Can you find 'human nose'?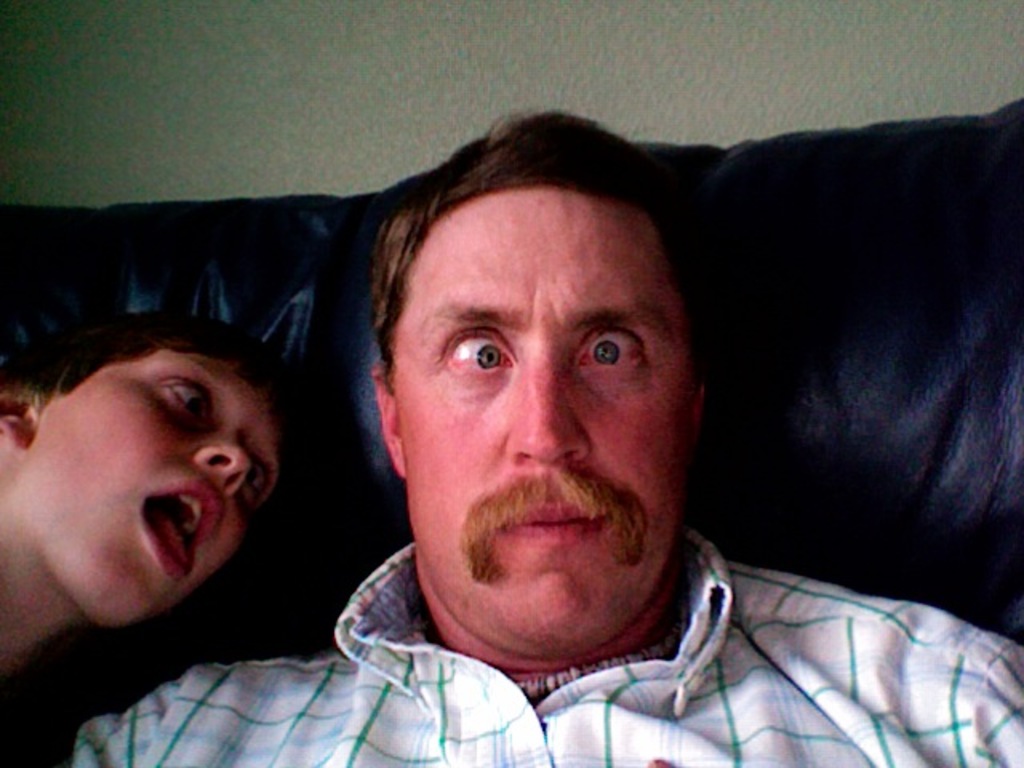
Yes, bounding box: x1=507 y1=354 x2=589 y2=462.
